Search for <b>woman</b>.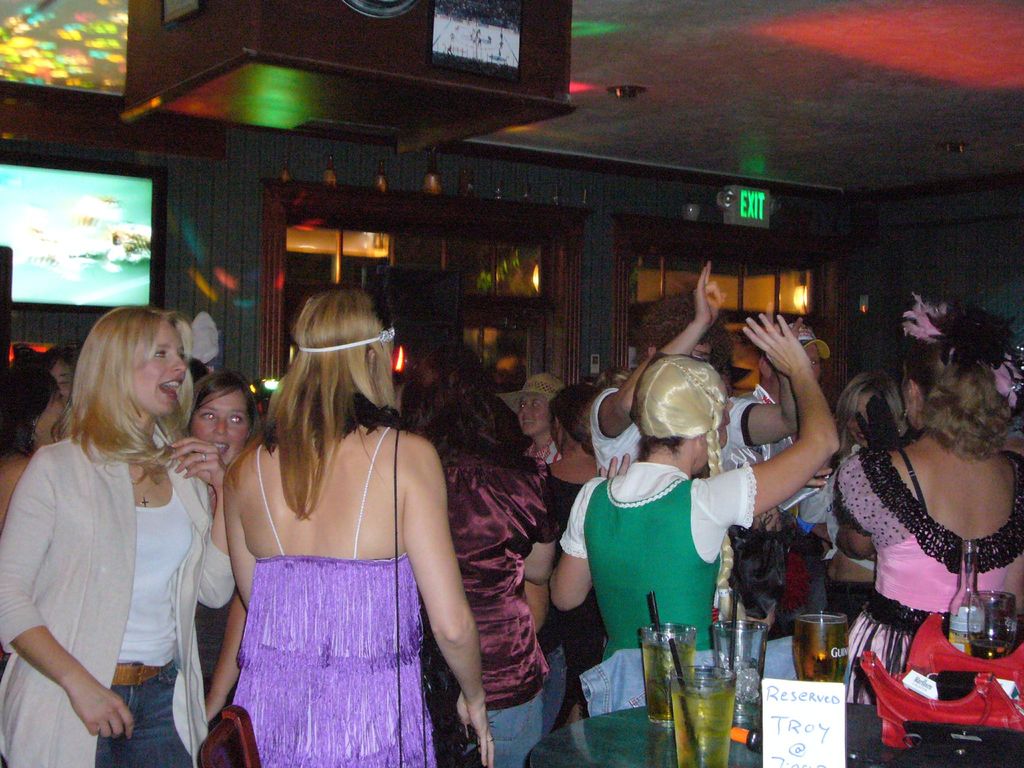
Found at left=13, top=303, right=244, bottom=760.
